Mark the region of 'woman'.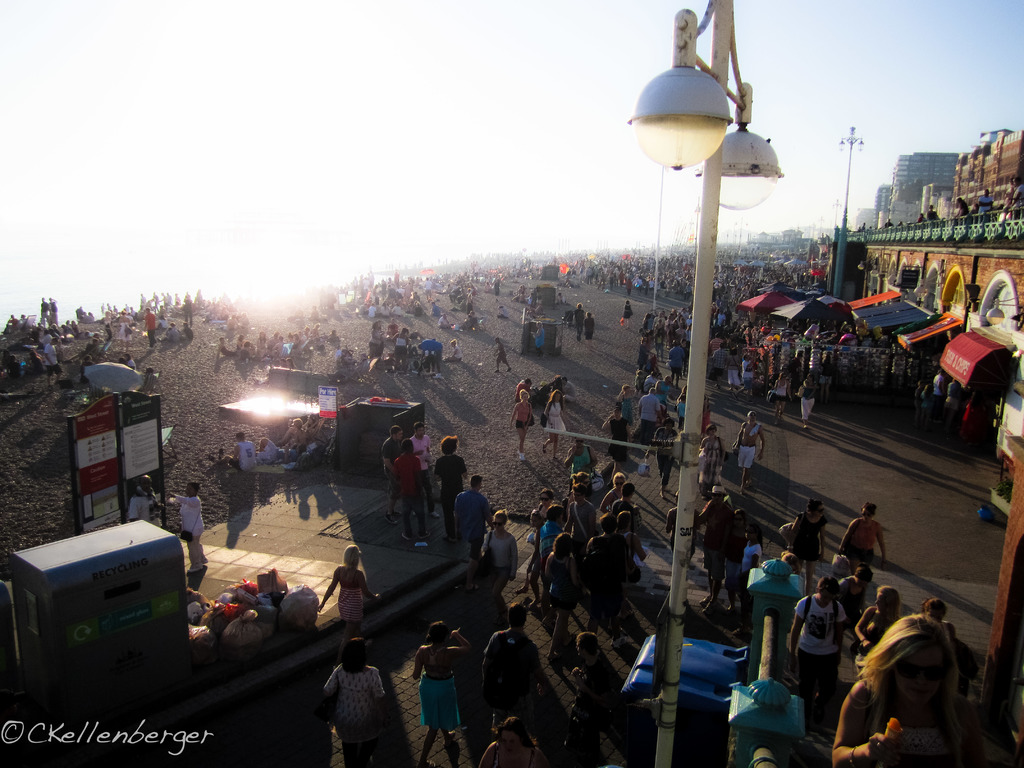
Region: rect(833, 501, 890, 573).
